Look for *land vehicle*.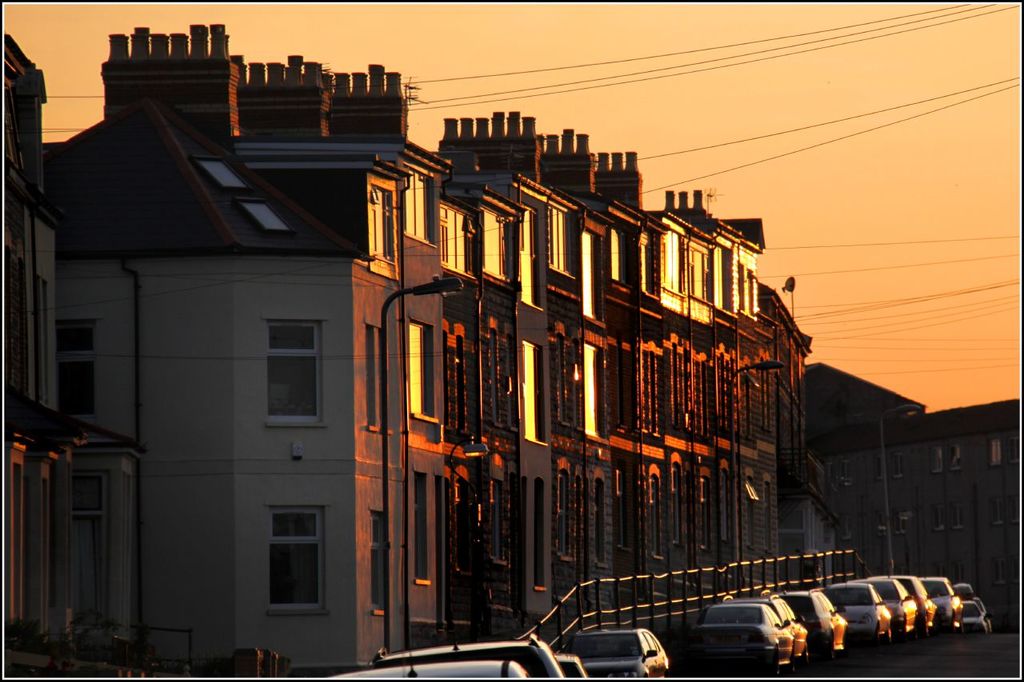
Found: left=552, top=653, right=587, bottom=678.
